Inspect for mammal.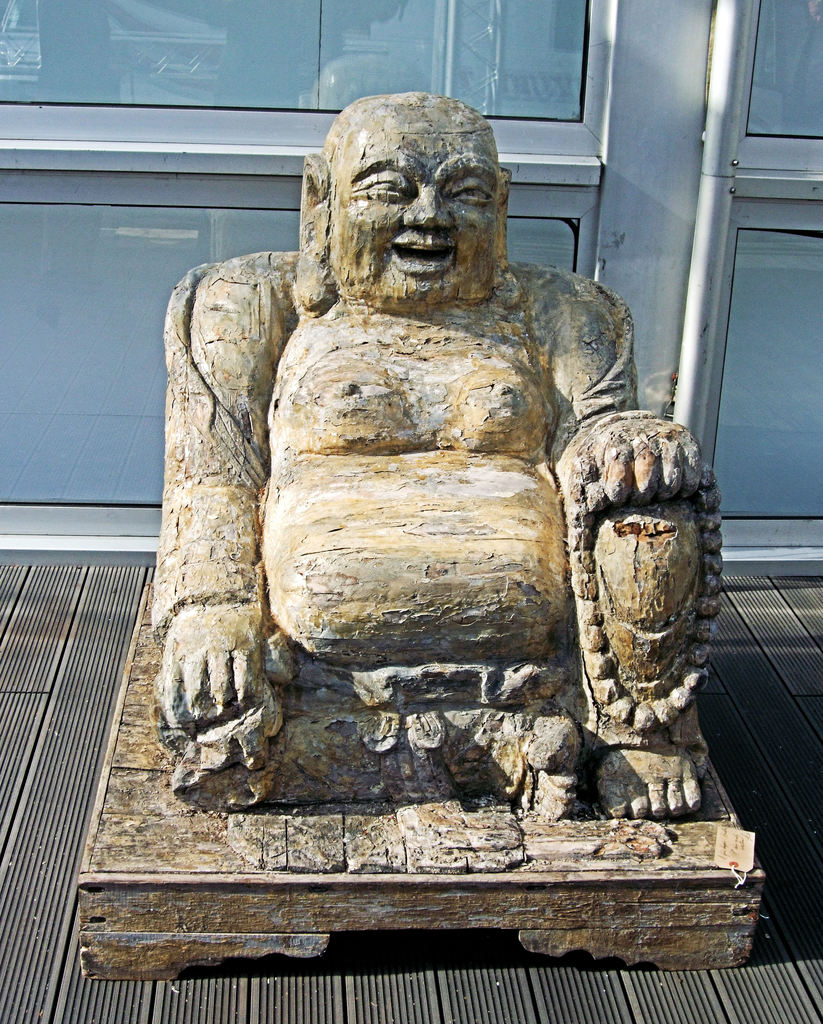
Inspection: [136,117,684,833].
